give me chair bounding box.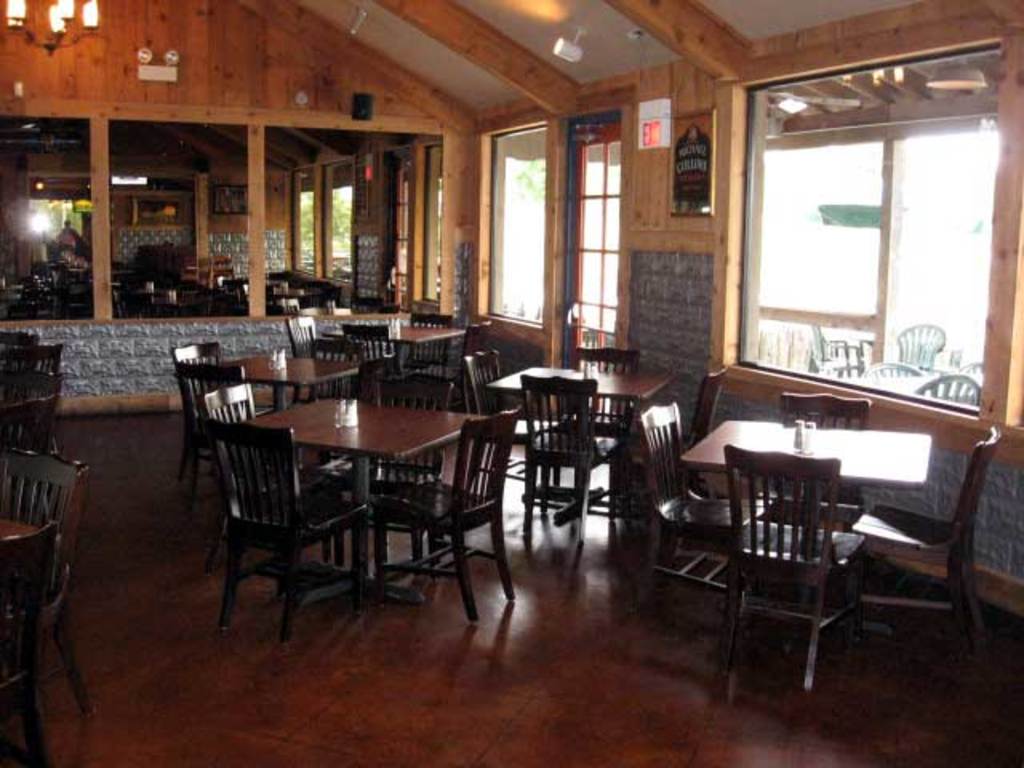
box(331, 322, 397, 395).
